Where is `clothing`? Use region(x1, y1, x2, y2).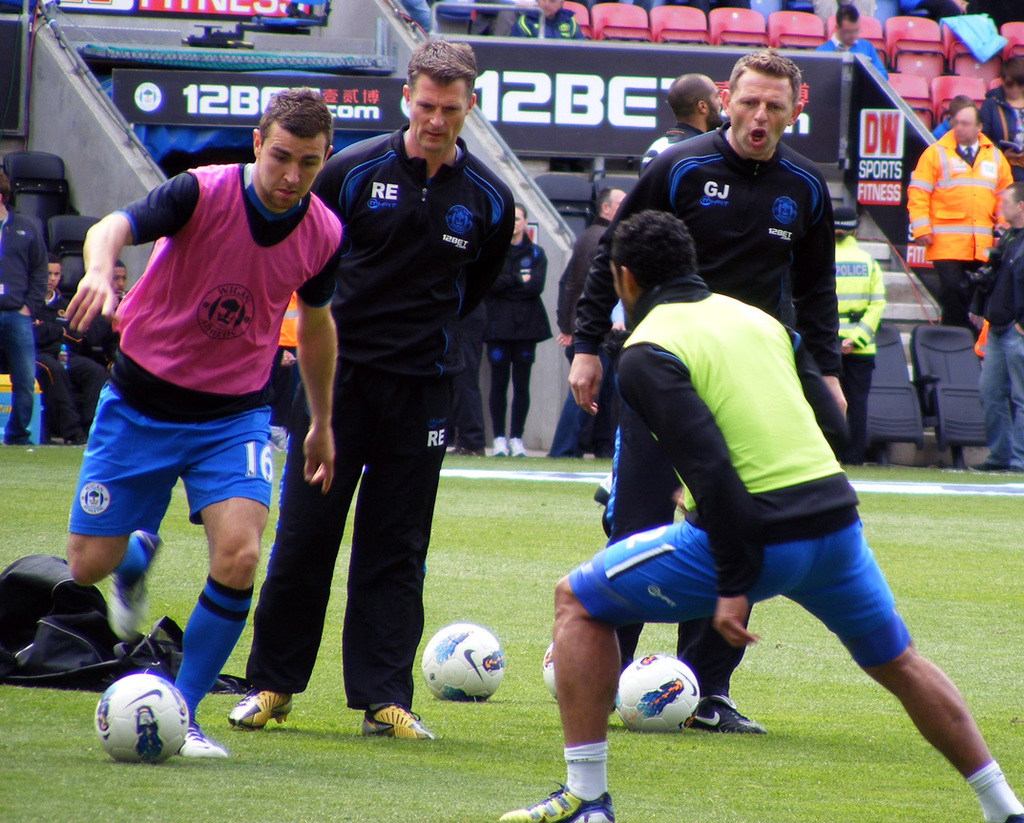
region(833, 233, 890, 454).
